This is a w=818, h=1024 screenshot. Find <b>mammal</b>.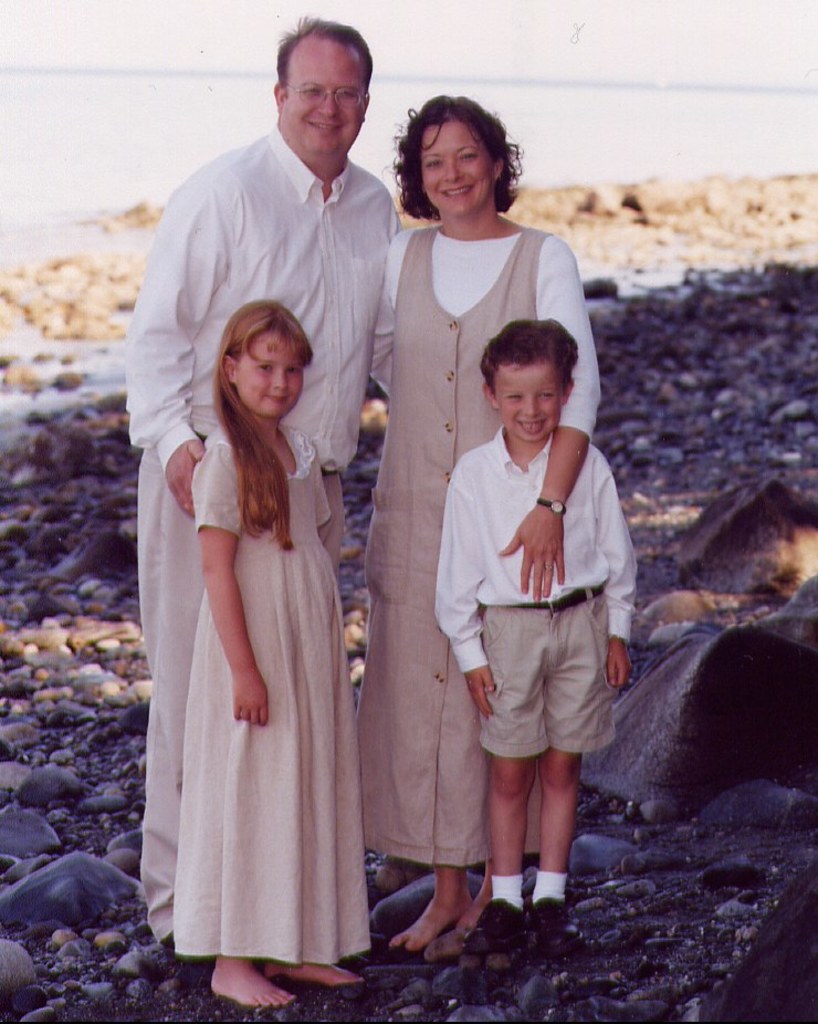
Bounding box: 120,13,408,972.
